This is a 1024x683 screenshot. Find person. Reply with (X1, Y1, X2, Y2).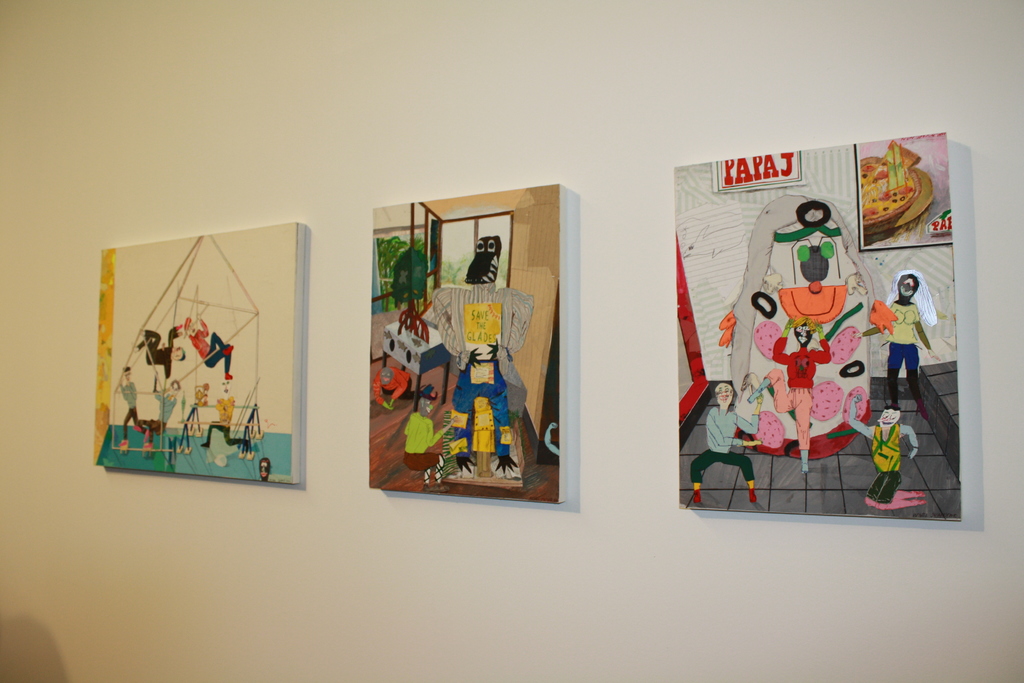
(204, 394, 262, 456).
